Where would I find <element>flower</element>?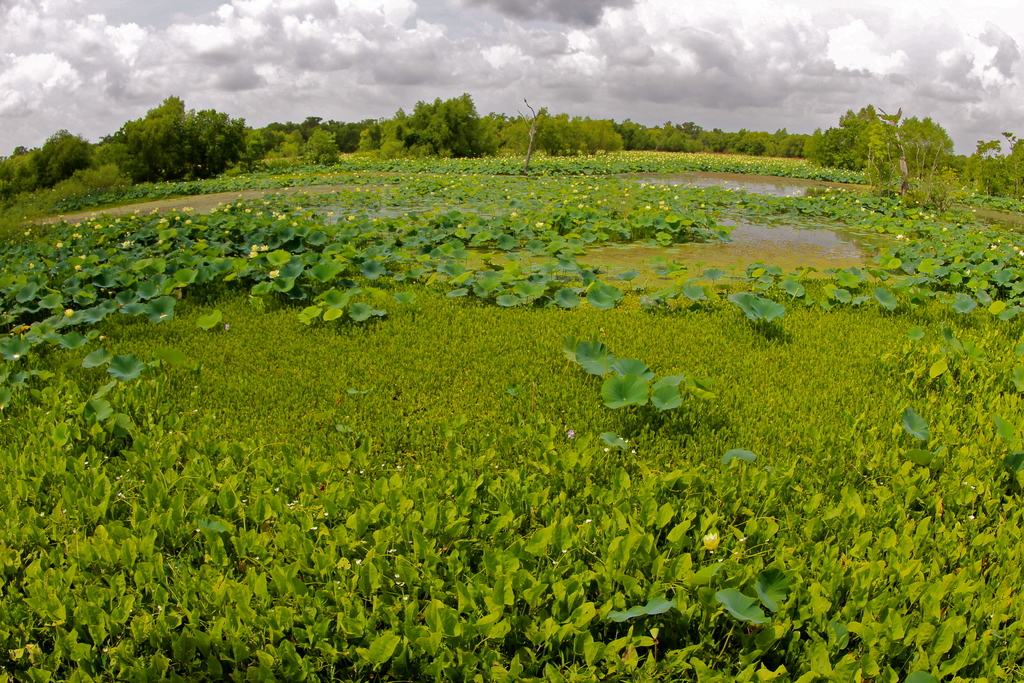
At (left=265, top=266, right=279, bottom=279).
